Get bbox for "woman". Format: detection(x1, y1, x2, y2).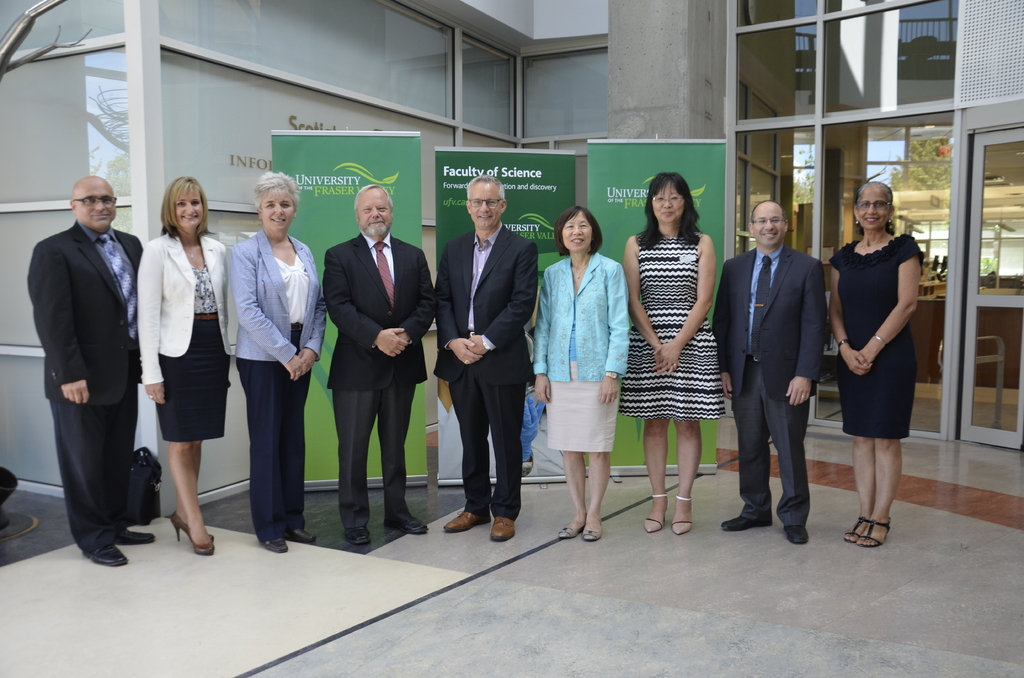
detection(227, 169, 327, 553).
